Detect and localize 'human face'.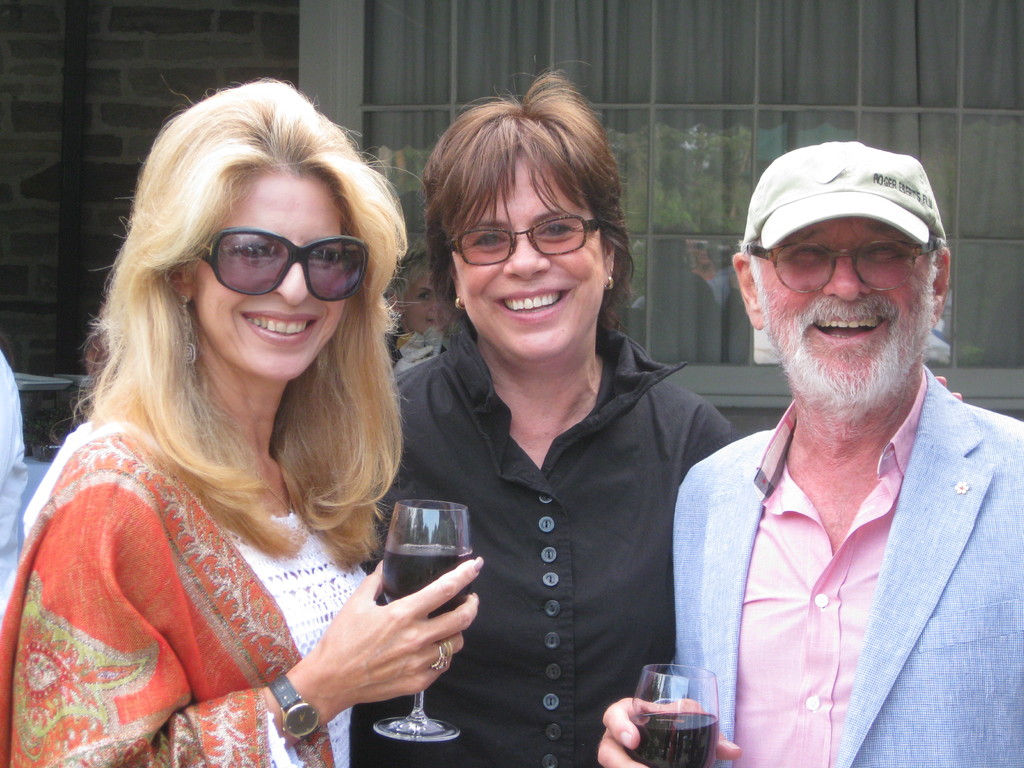
Localized at detection(198, 162, 352, 376).
